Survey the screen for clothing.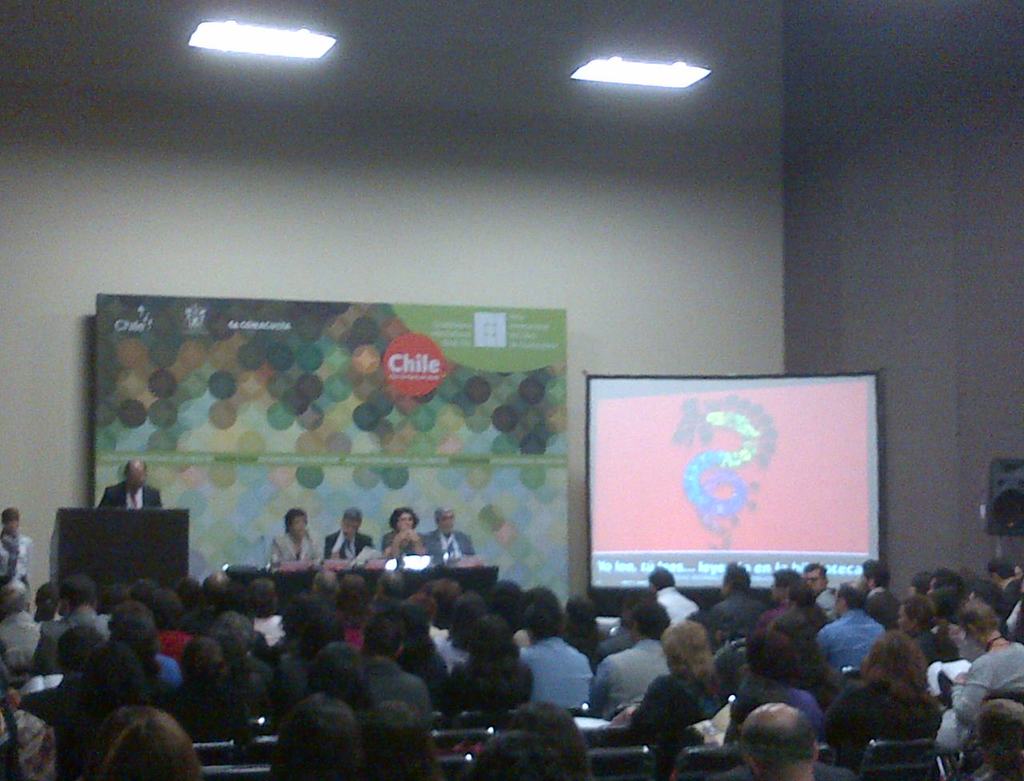
Survey found: bbox(593, 629, 671, 730).
